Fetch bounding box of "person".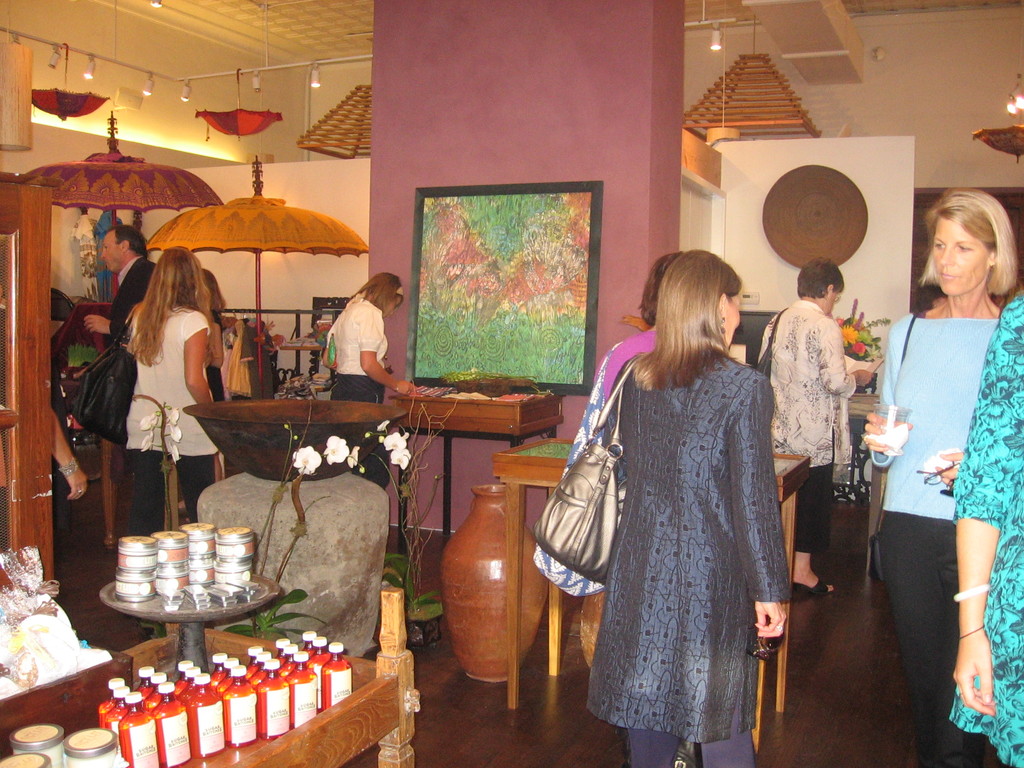
Bbox: rect(319, 269, 420, 488).
